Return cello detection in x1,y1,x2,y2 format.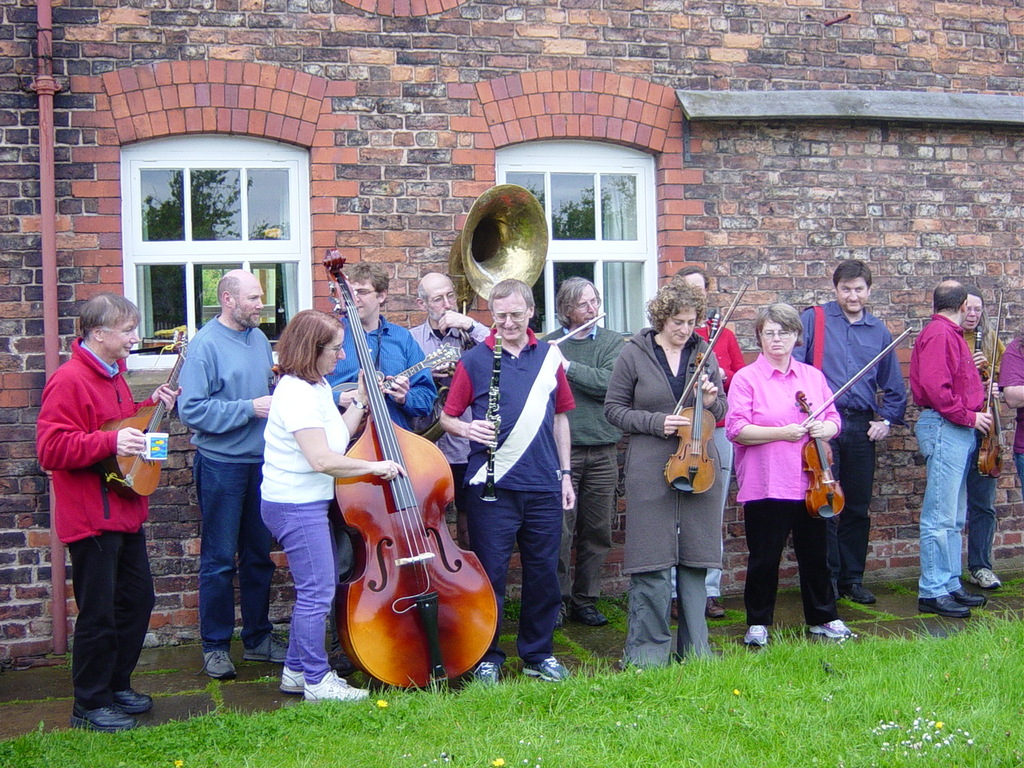
981,287,1002,481.
